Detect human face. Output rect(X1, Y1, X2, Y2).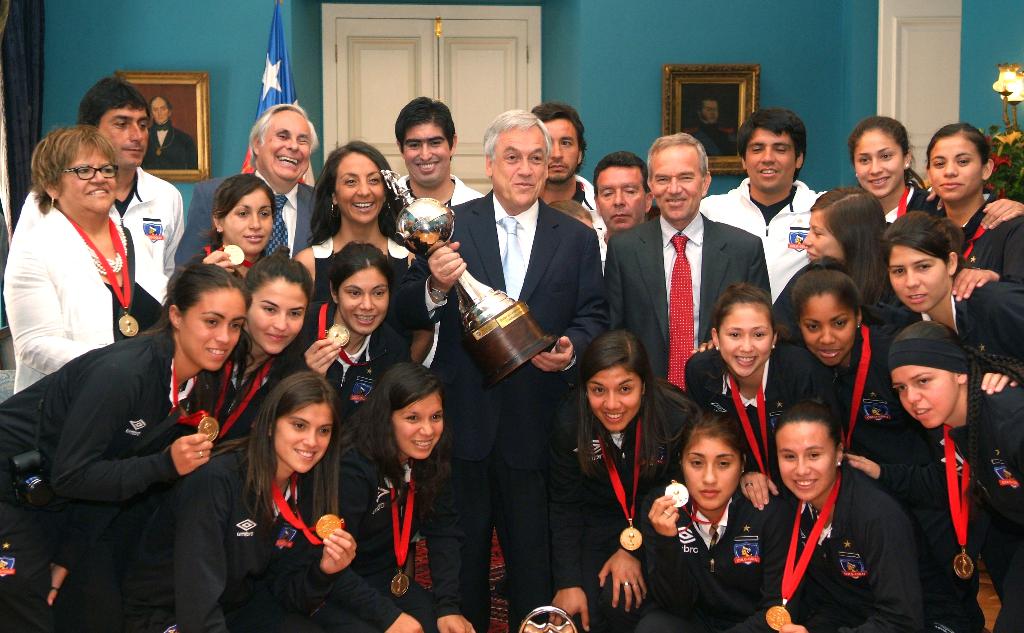
rect(391, 395, 445, 461).
